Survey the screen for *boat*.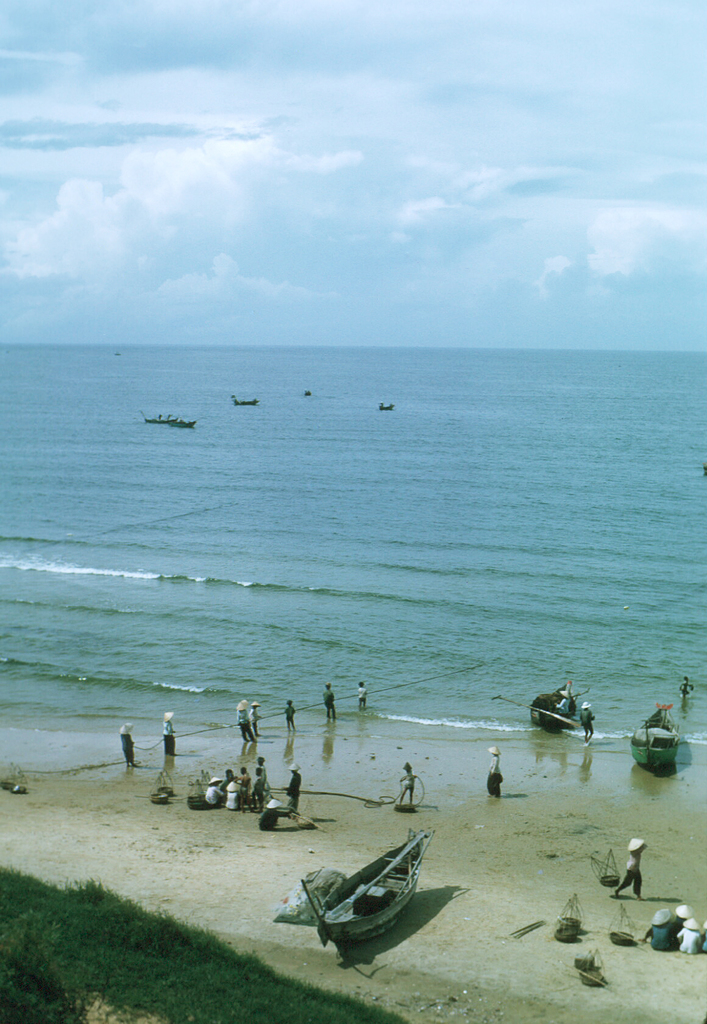
Survey found: <bbox>301, 385, 315, 398</bbox>.
